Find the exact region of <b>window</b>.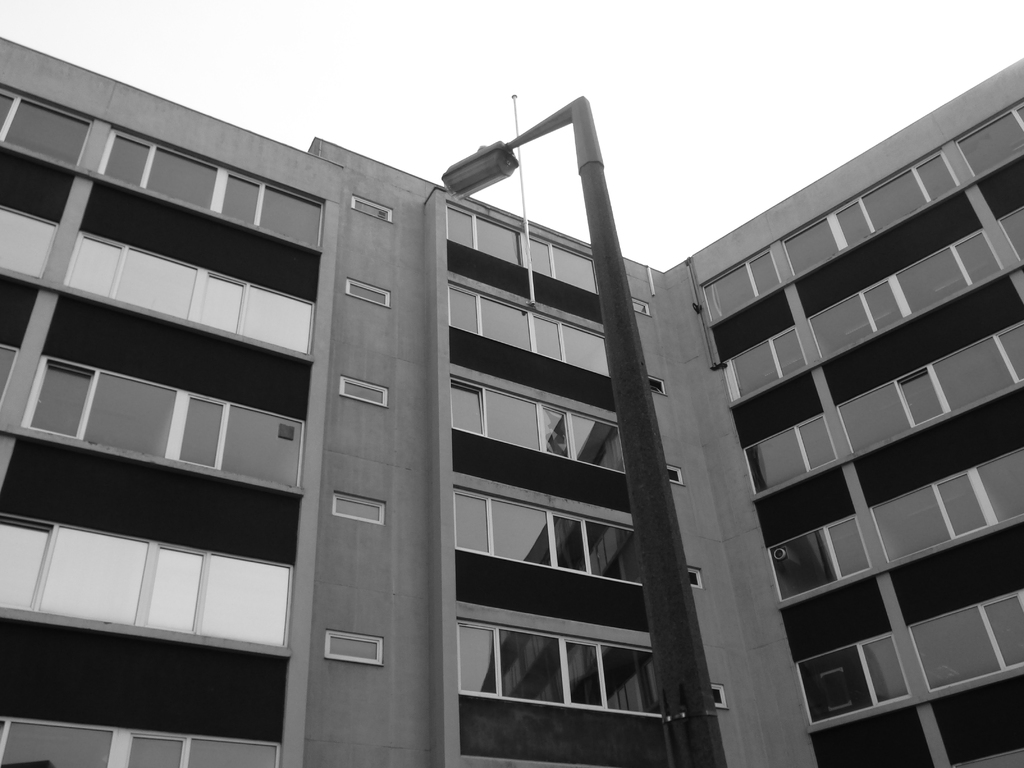
Exact region: rect(812, 633, 901, 707).
